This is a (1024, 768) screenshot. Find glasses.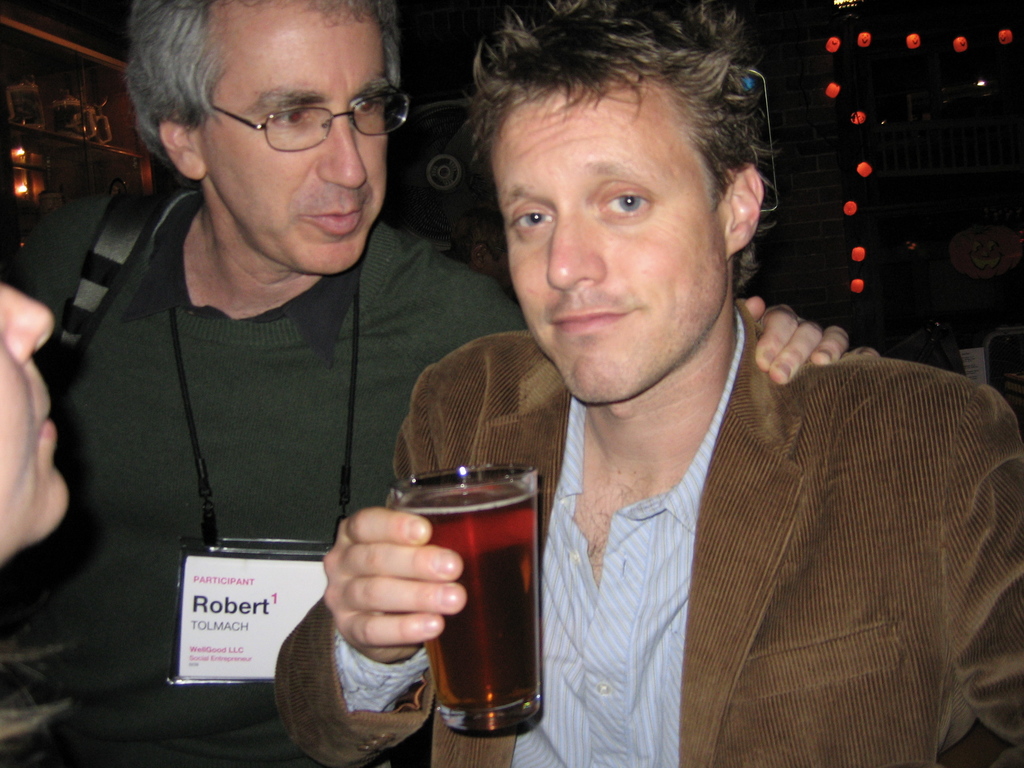
Bounding box: [161, 73, 410, 155].
